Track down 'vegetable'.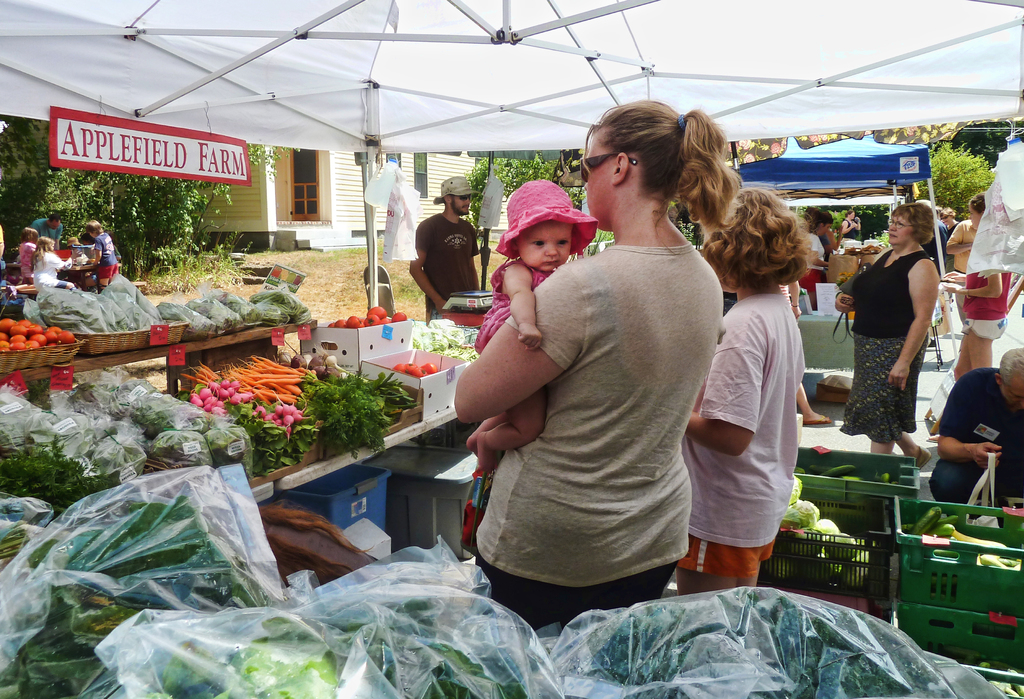
Tracked to pyautogui.locateOnScreen(369, 306, 385, 318).
